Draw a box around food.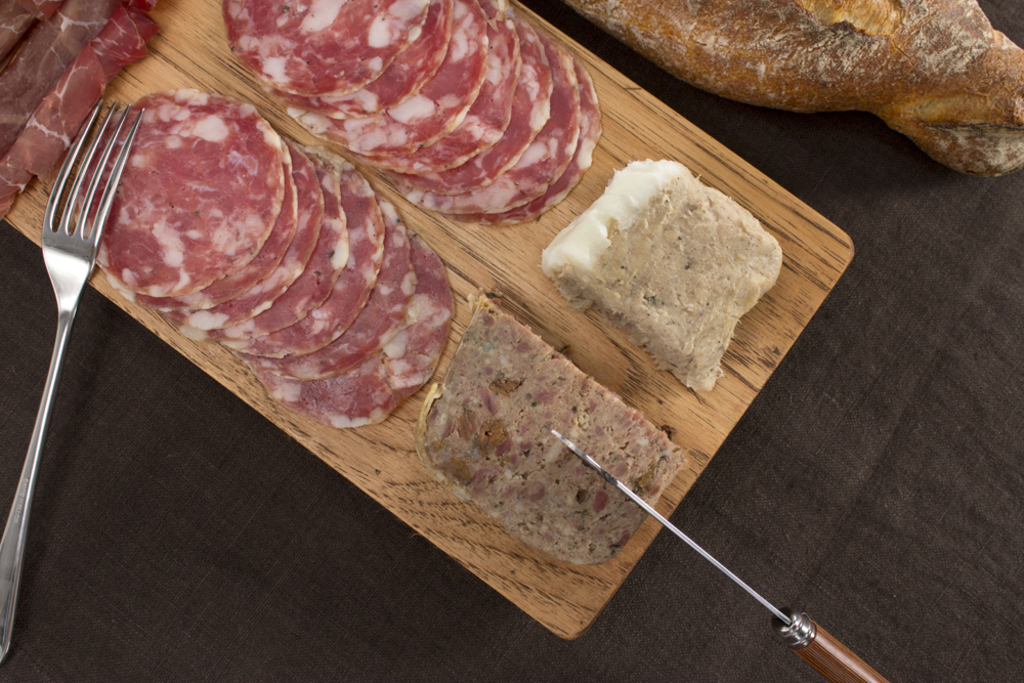
{"x1": 537, "y1": 146, "x2": 785, "y2": 393}.
